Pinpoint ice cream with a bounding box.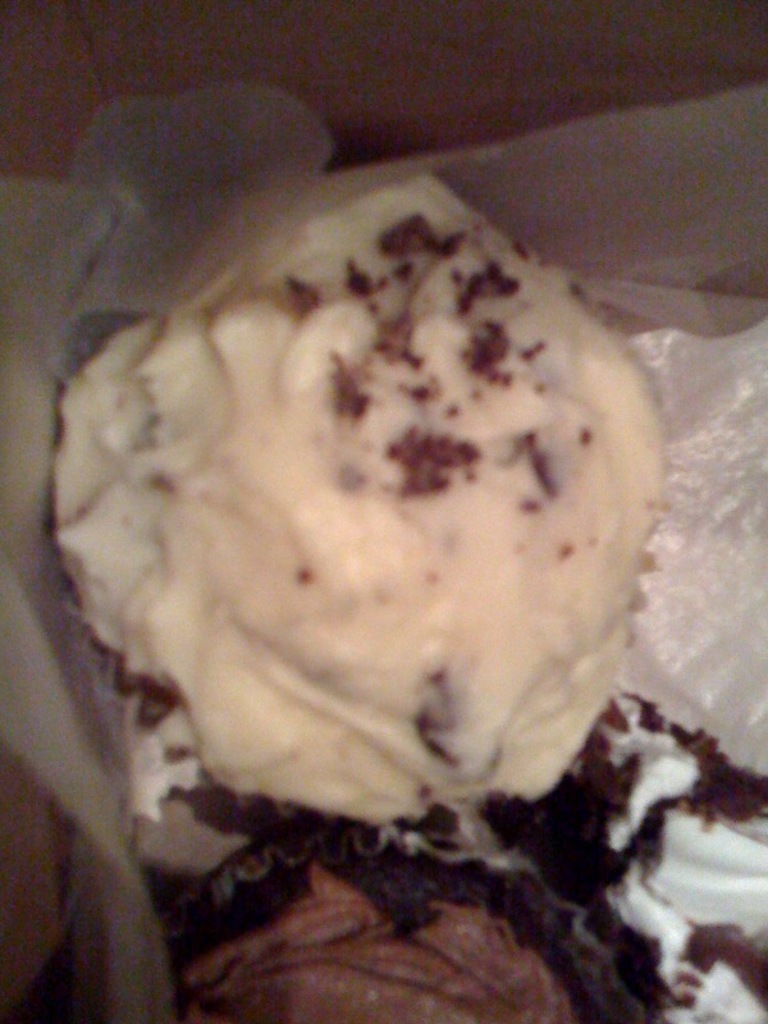
<box>210,877,575,1023</box>.
